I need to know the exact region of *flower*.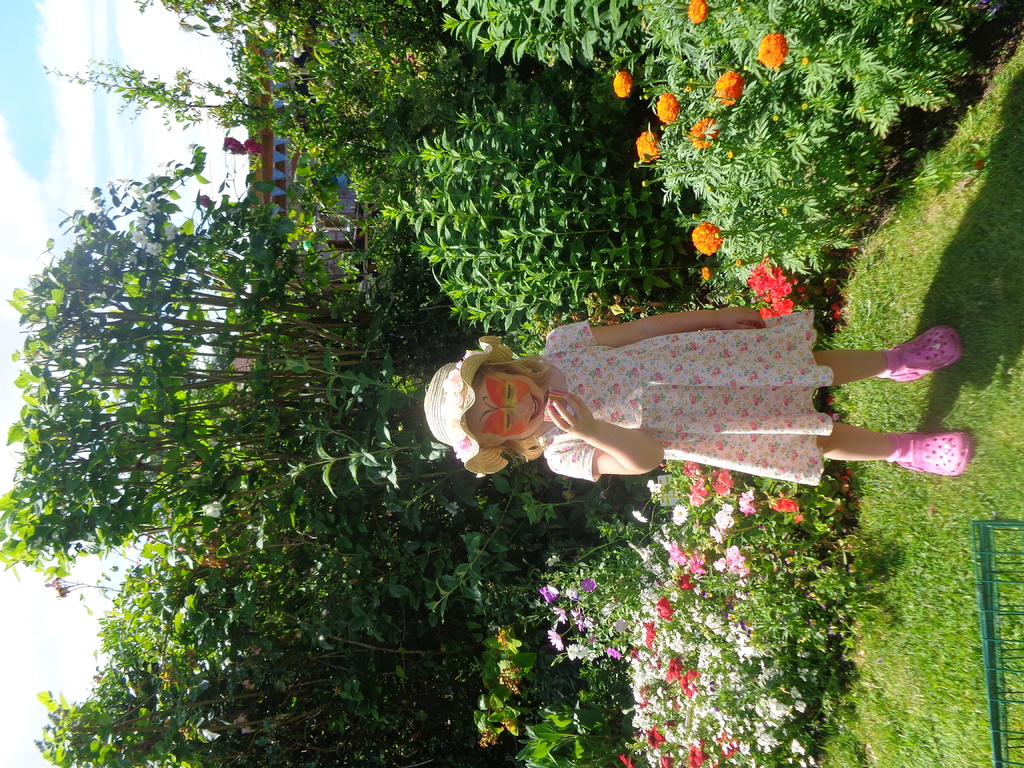
Region: x1=145, y1=239, x2=162, y2=257.
